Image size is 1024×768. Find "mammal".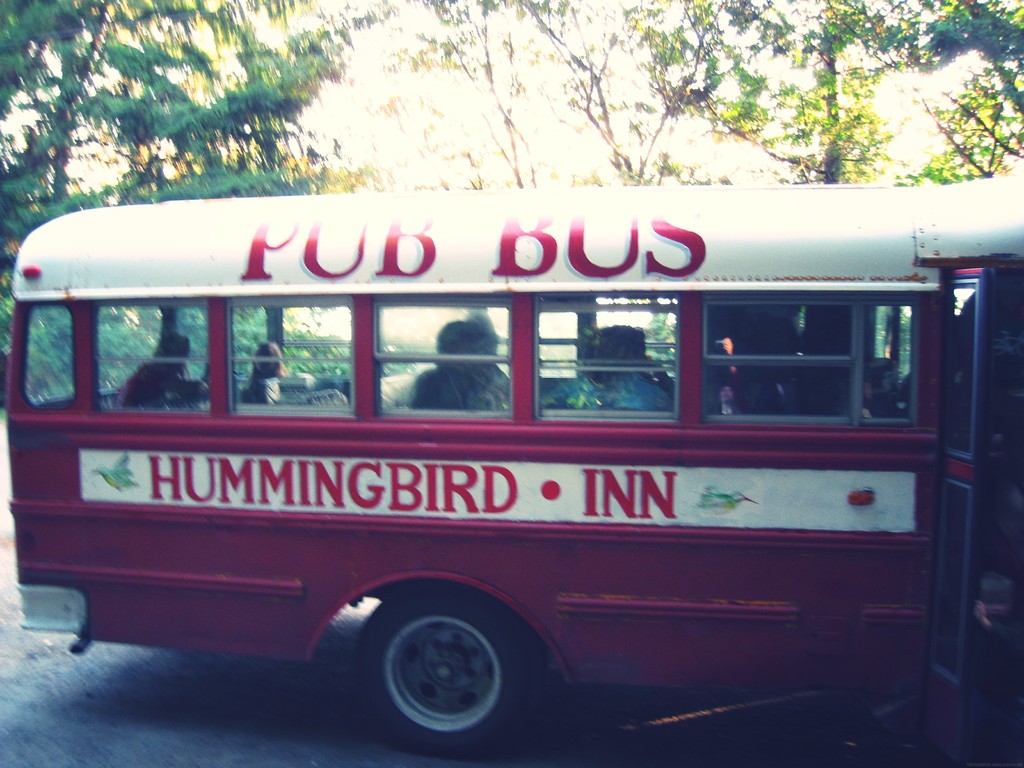
117/336/212/414.
